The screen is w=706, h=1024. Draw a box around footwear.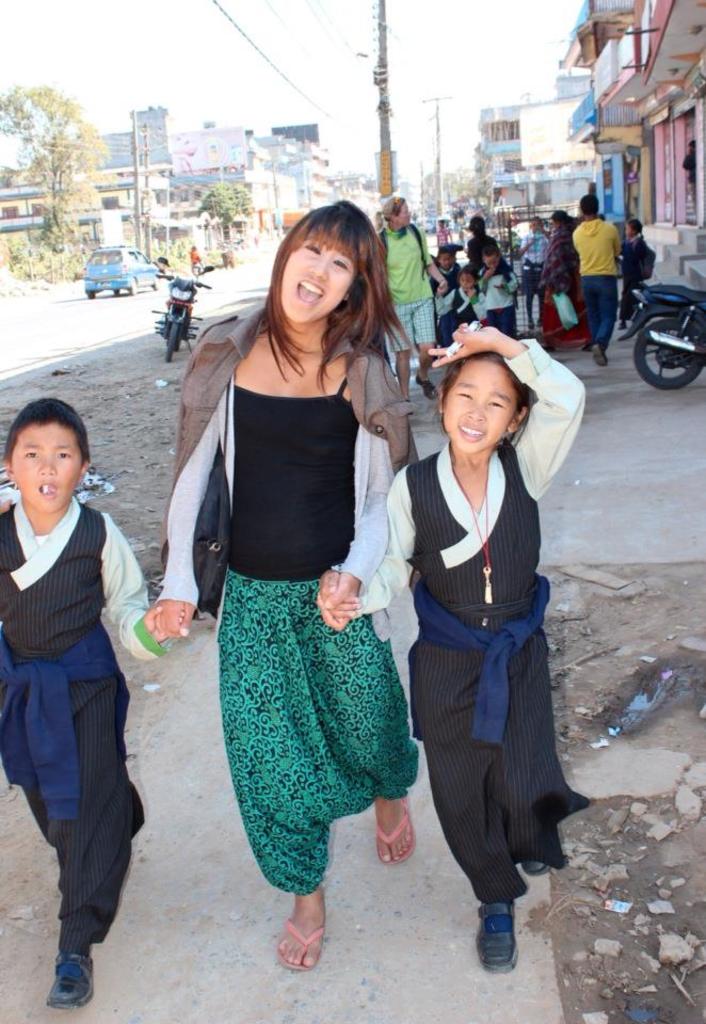
{"x1": 615, "y1": 319, "x2": 631, "y2": 330}.
